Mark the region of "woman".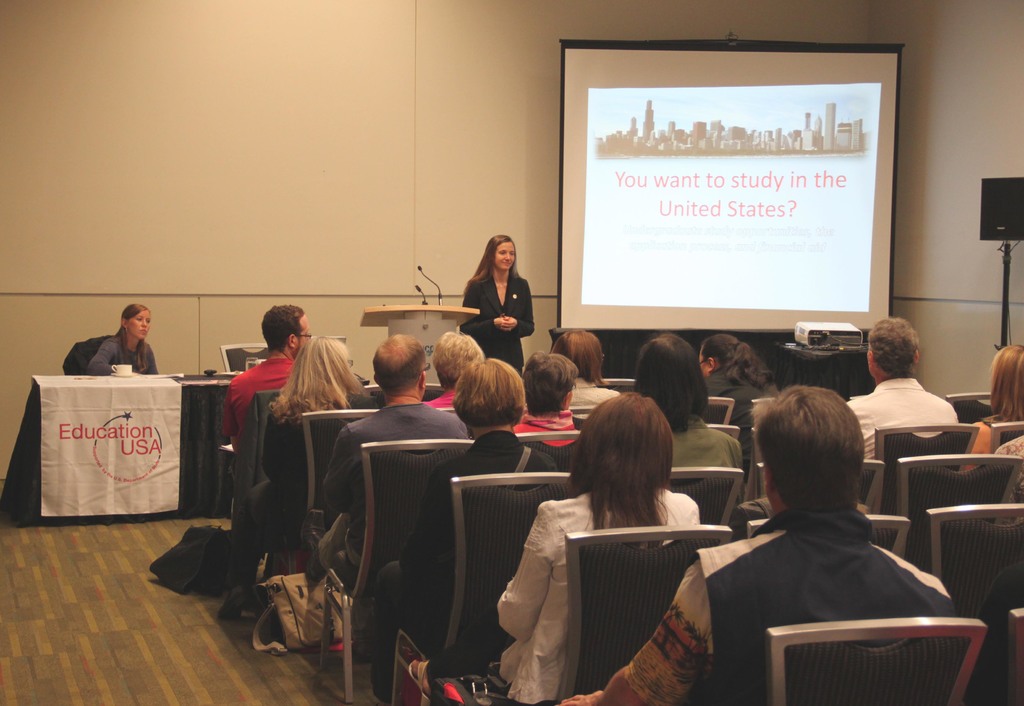
Region: region(632, 330, 745, 505).
